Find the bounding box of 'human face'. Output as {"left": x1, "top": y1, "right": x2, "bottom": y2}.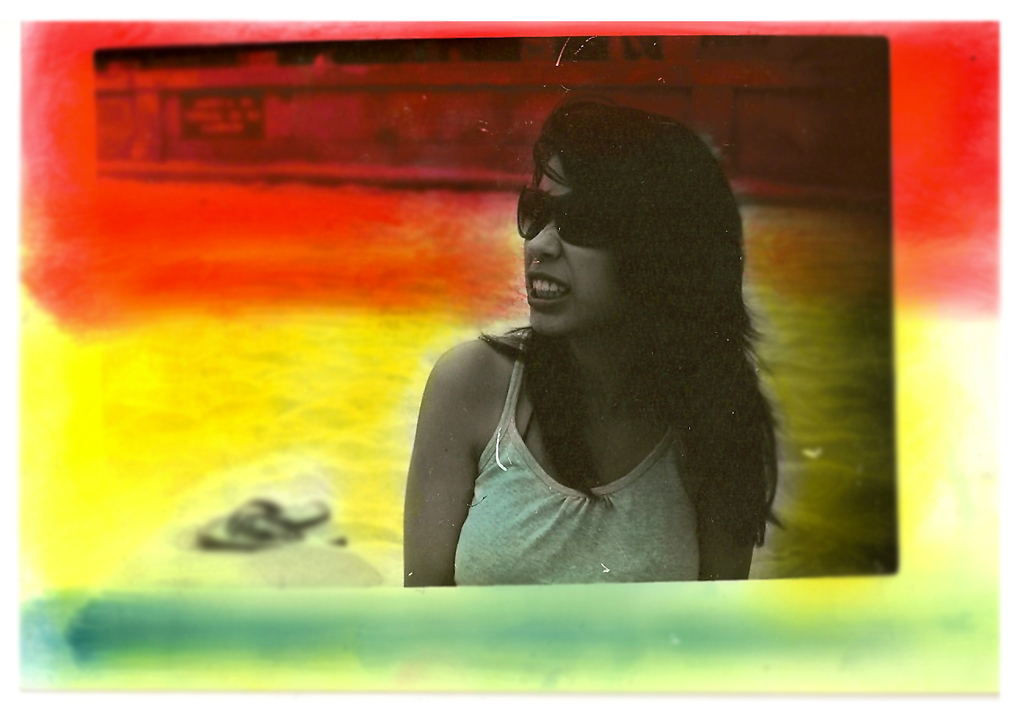
{"left": 518, "top": 153, "right": 611, "bottom": 328}.
